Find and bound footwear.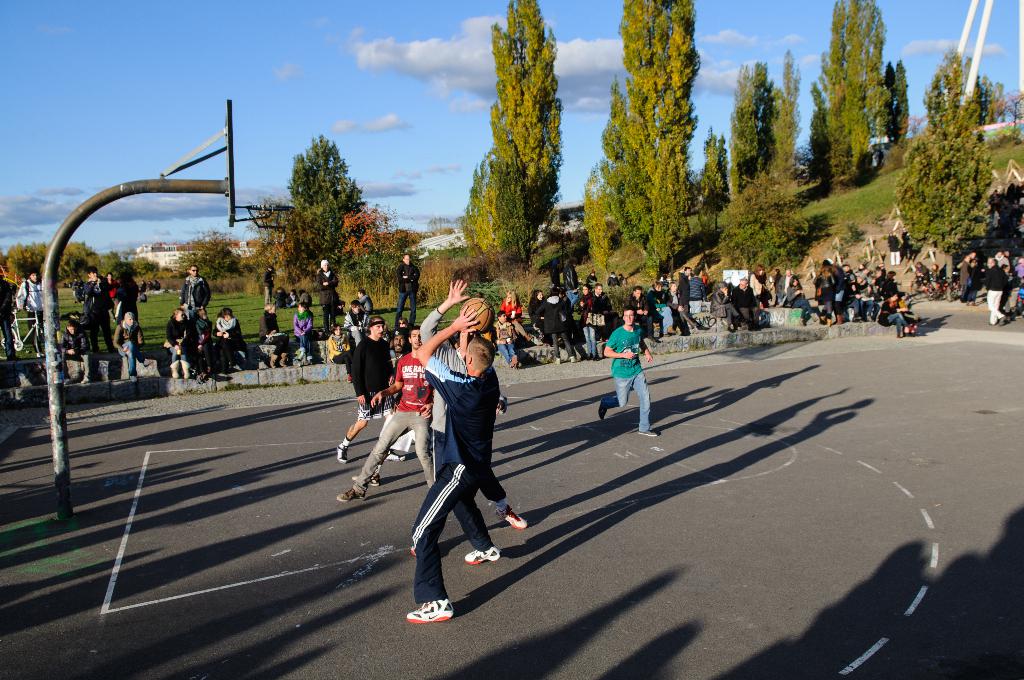
Bound: <region>999, 316, 1004, 324</region>.
